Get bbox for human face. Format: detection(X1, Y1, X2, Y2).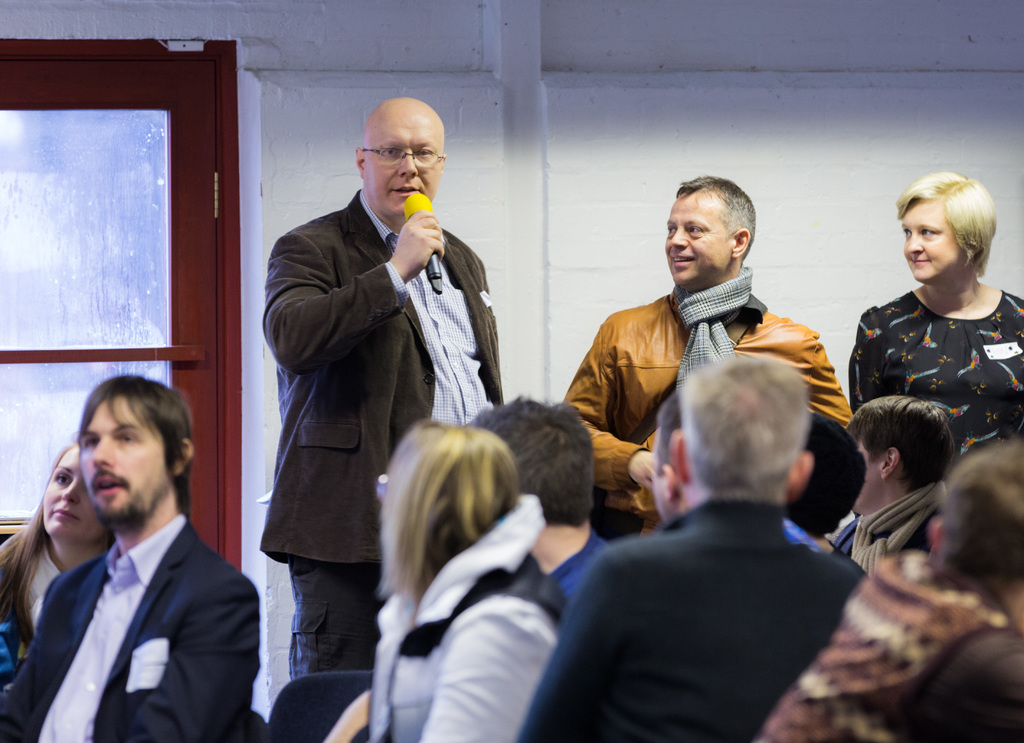
detection(897, 198, 958, 285).
